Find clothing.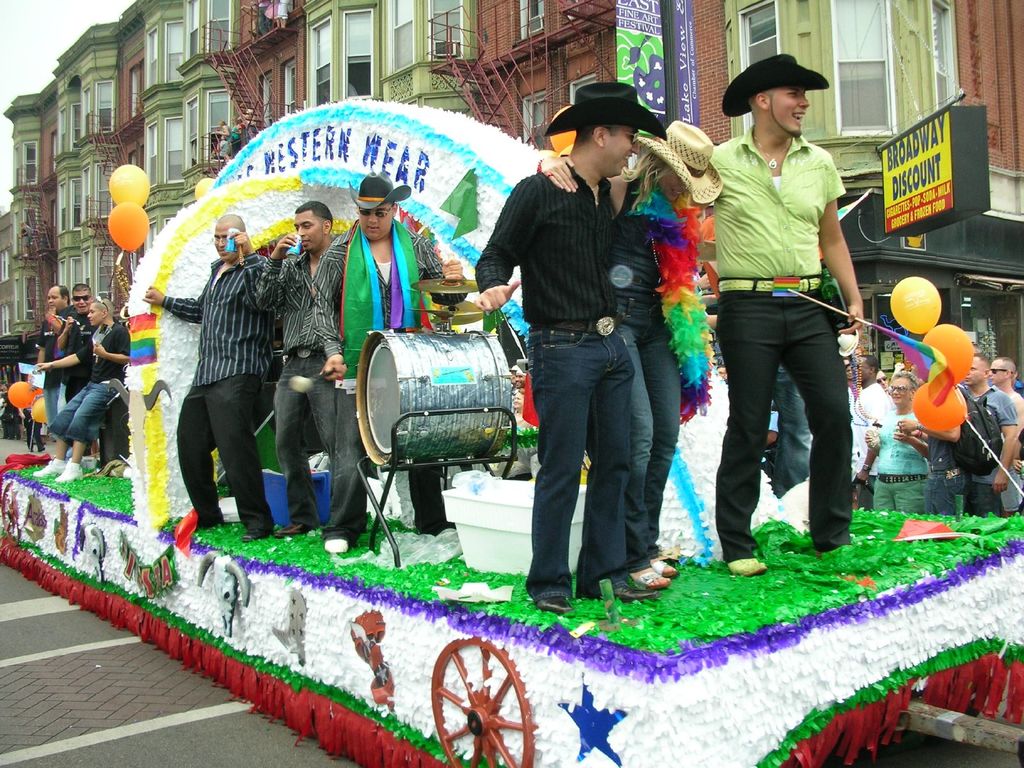
<bbox>248, 235, 342, 548</bbox>.
